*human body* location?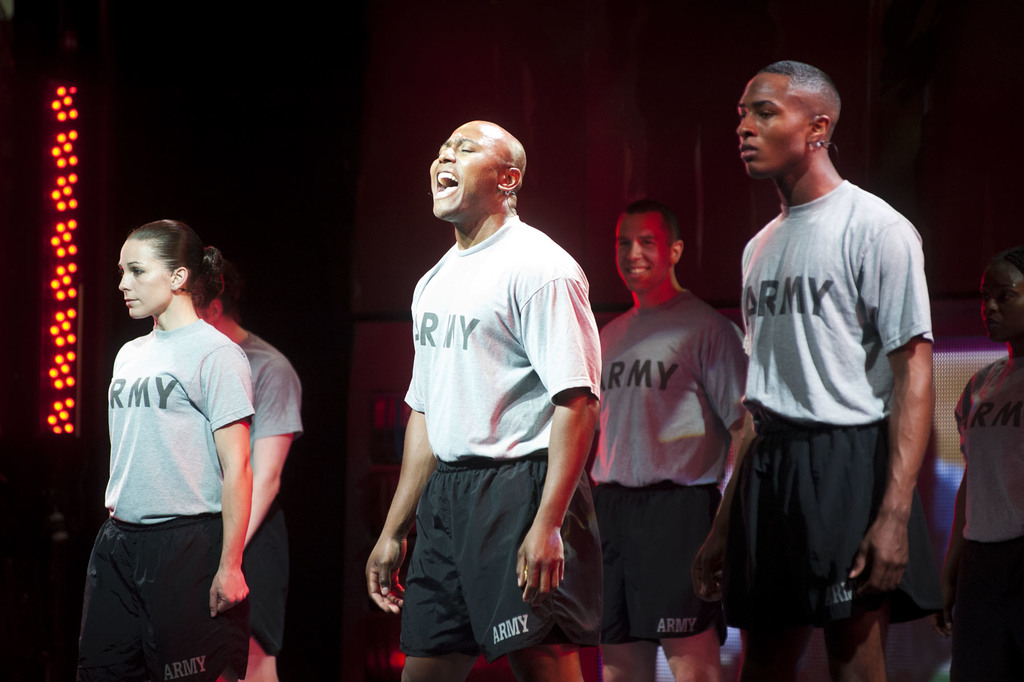
(589,291,760,681)
